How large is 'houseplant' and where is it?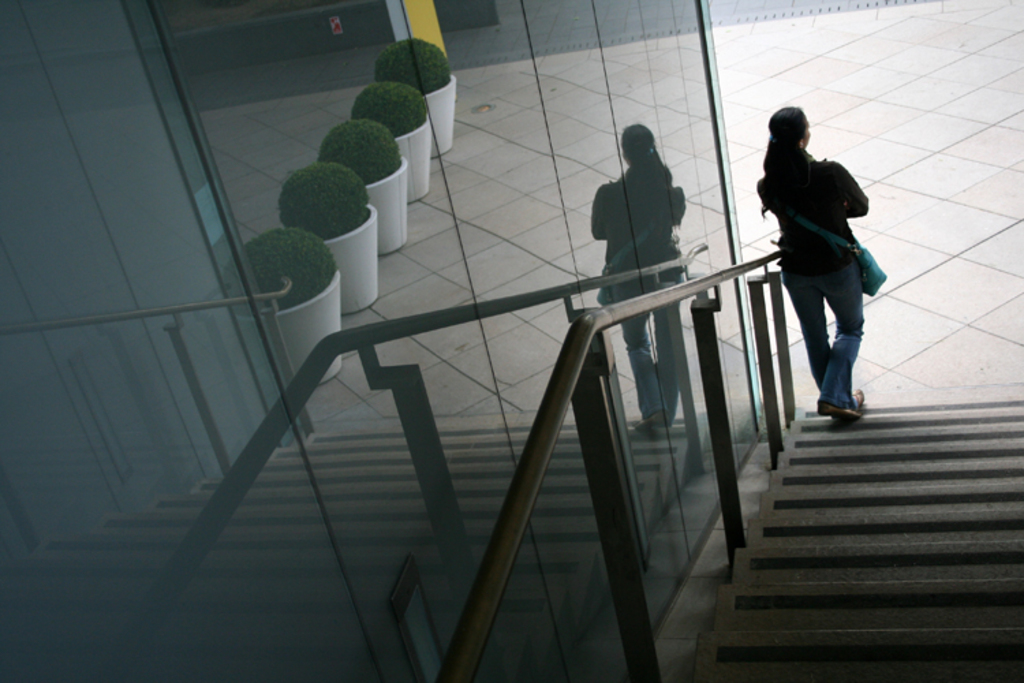
Bounding box: box=[360, 85, 437, 205].
